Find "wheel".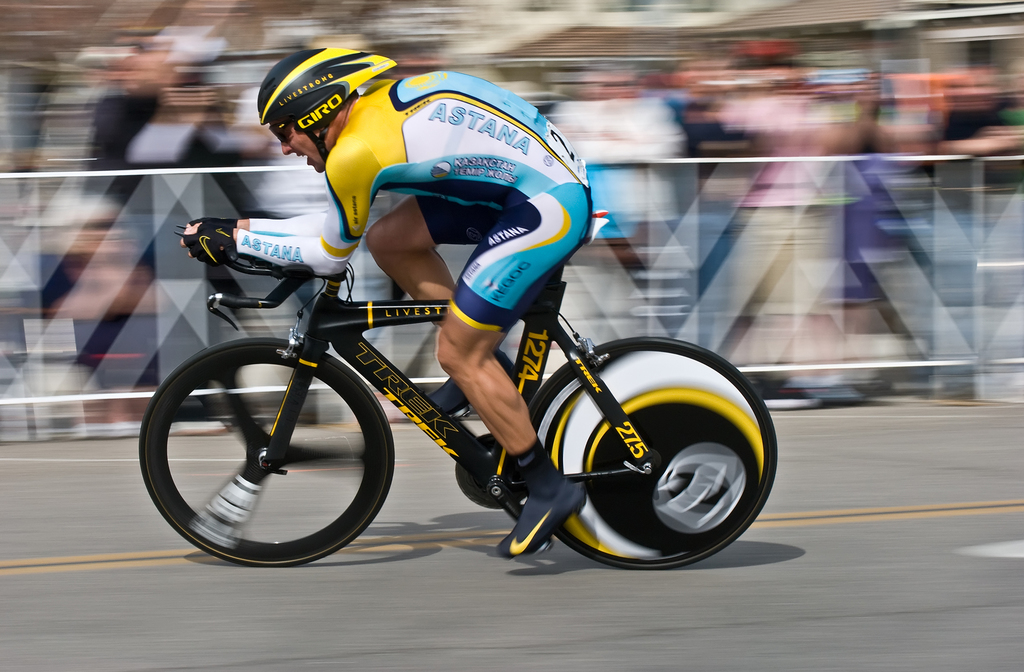
box(145, 340, 401, 566).
